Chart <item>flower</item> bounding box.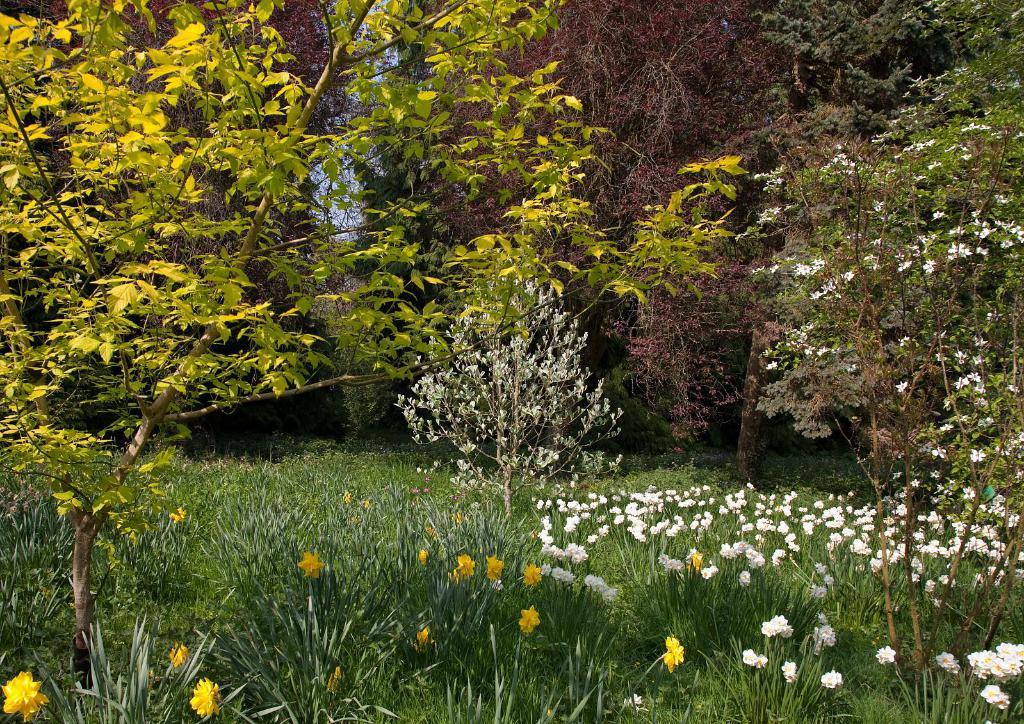
Charted: (left=577, top=474, right=1023, bottom=595).
